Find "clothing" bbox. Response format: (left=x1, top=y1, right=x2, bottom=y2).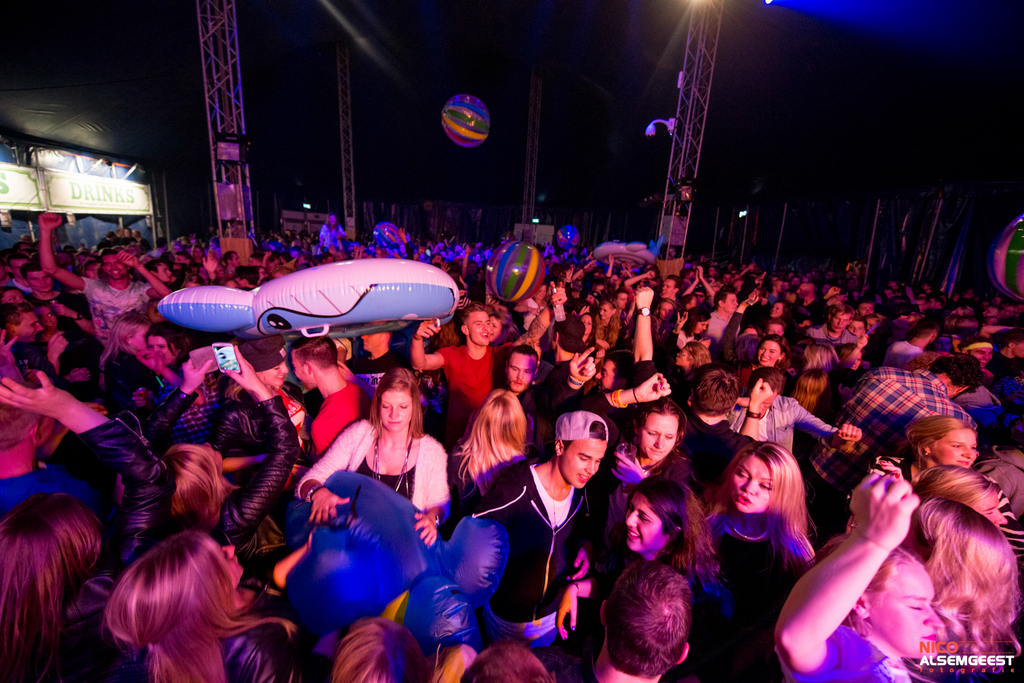
(left=988, top=452, right=1023, bottom=522).
